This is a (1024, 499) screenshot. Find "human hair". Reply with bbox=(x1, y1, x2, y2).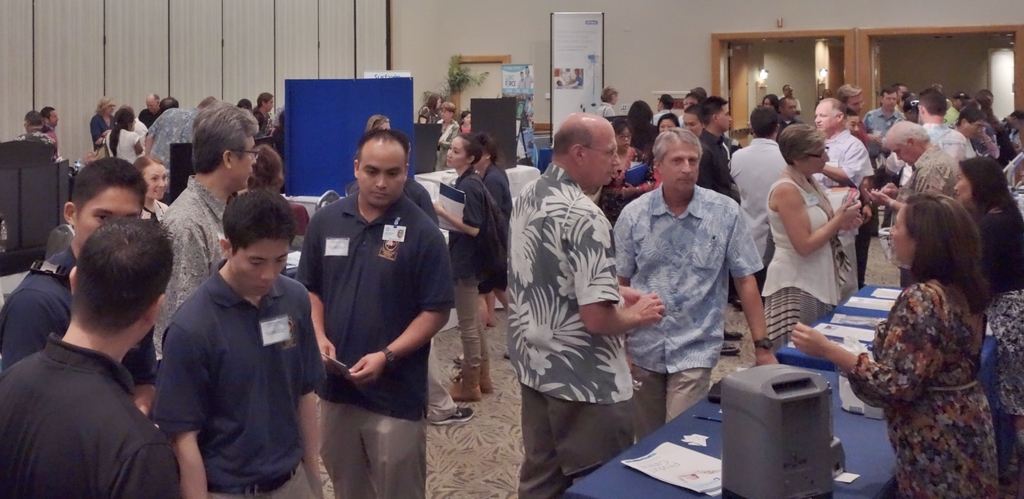
bbox=(959, 156, 1020, 220).
